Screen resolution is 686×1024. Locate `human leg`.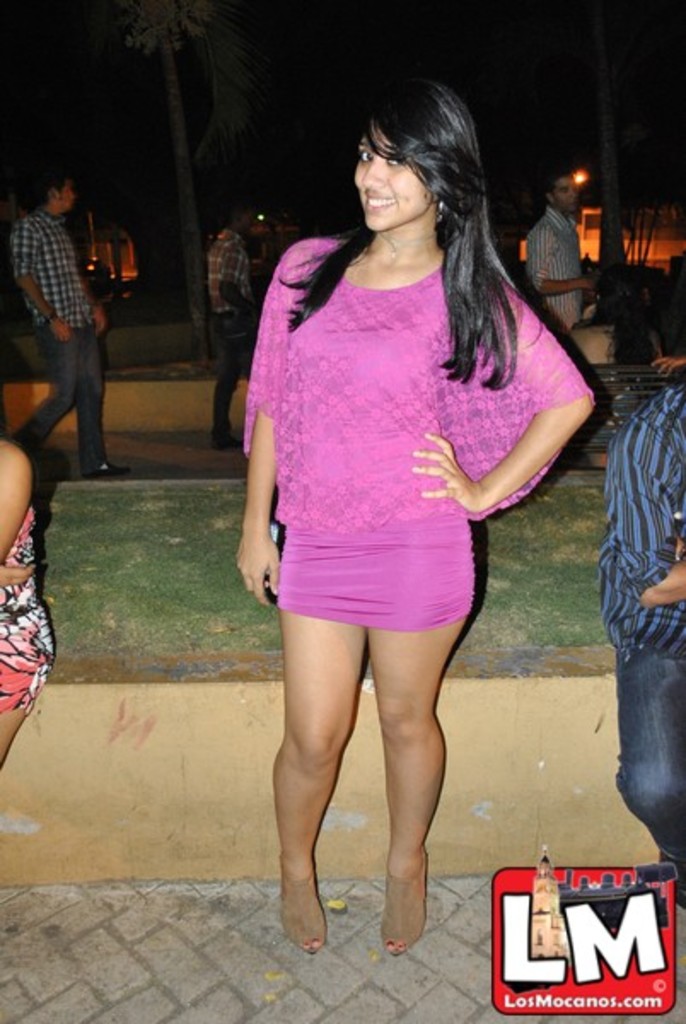
(x1=213, y1=331, x2=246, y2=447).
